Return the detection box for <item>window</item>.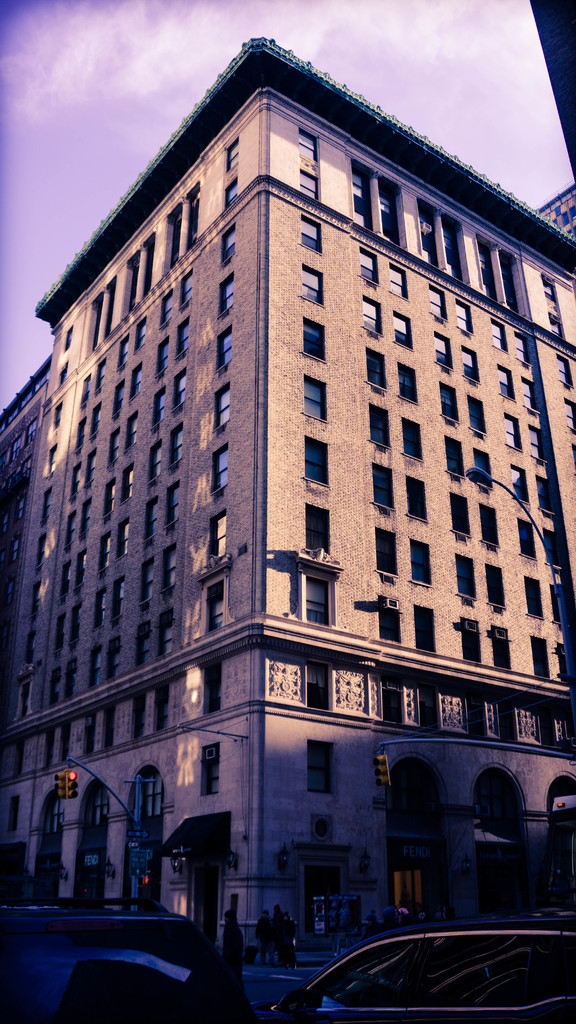
x1=346, y1=156, x2=377, y2=237.
